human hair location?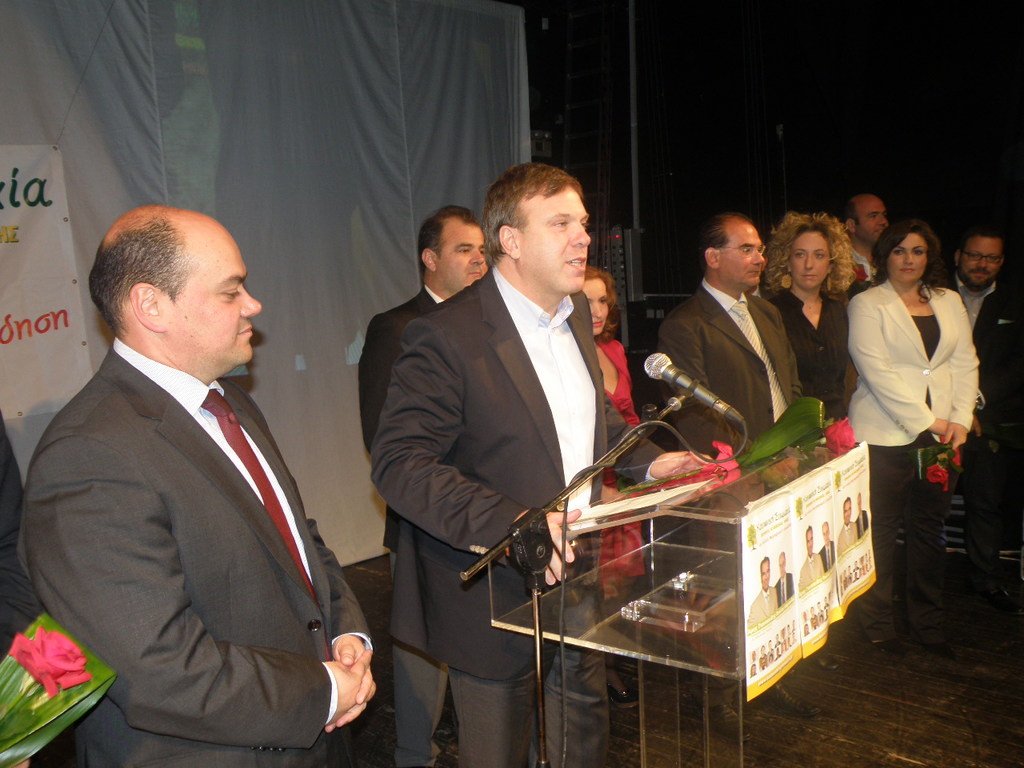
box=[694, 214, 750, 275]
